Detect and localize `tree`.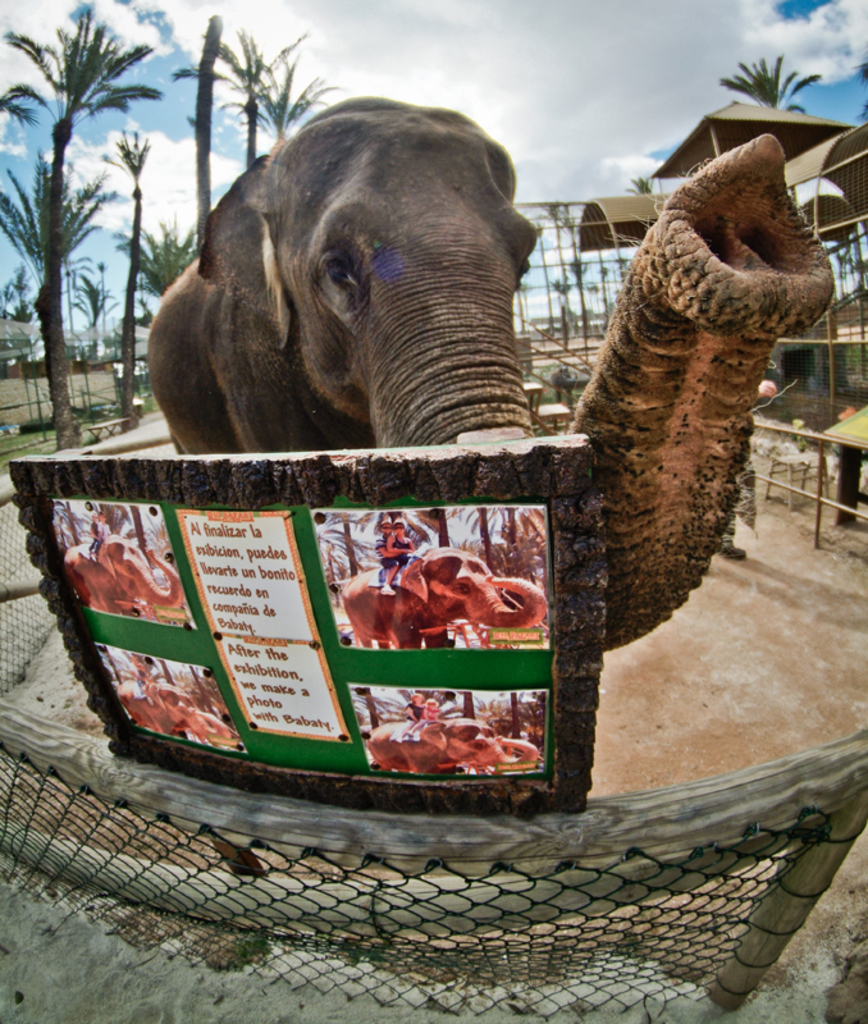
Localized at {"x1": 0, "y1": 260, "x2": 51, "y2": 443}.
